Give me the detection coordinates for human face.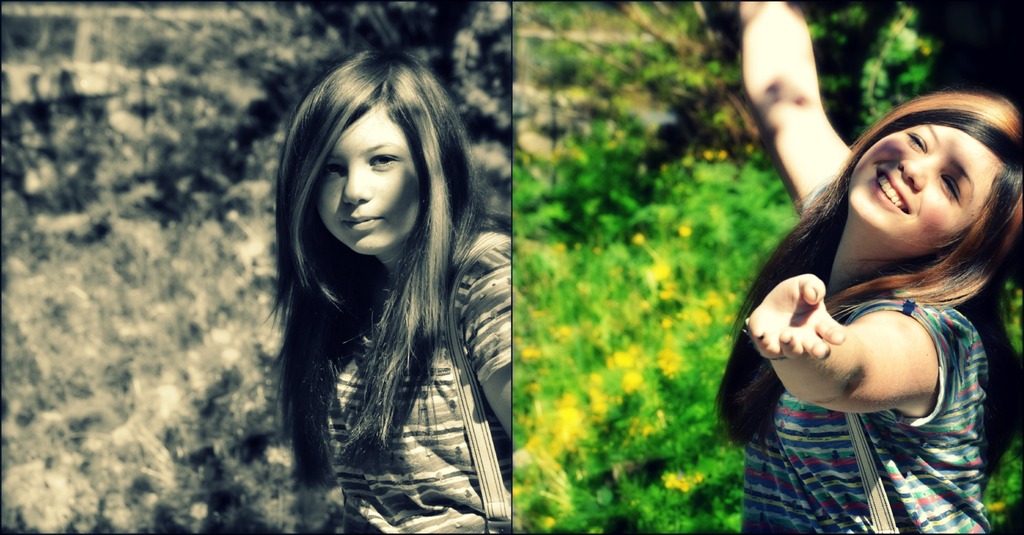
{"x1": 847, "y1": 125, "x2": 1012, "y2": 243}.
